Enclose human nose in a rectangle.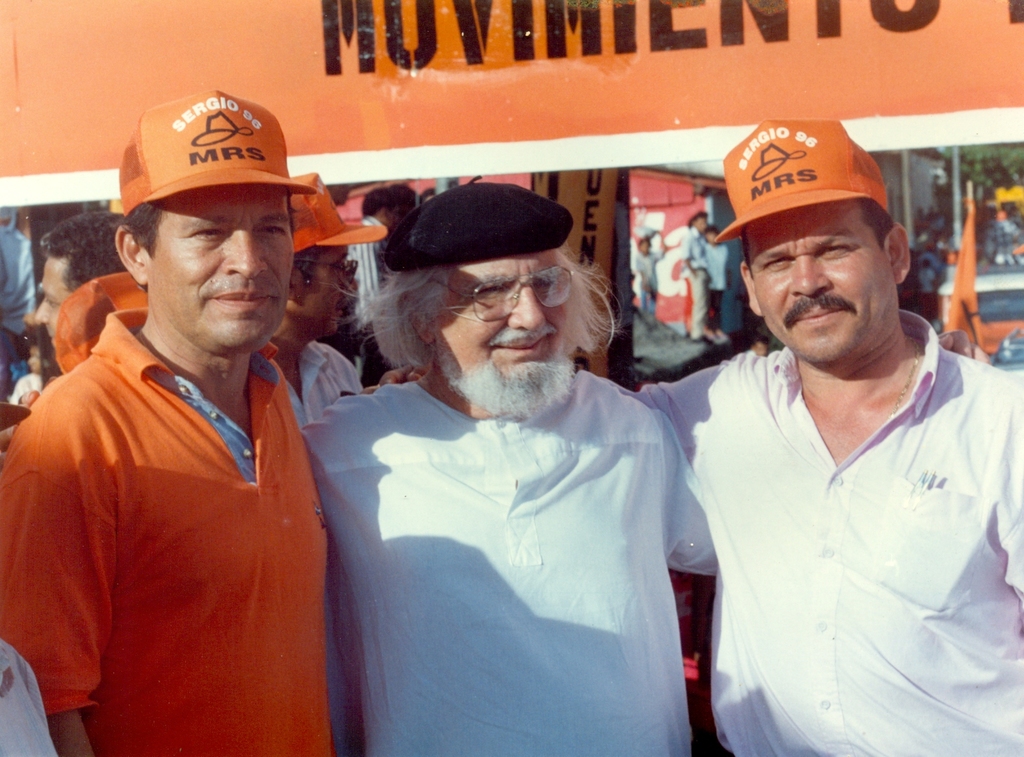
BBox(788, 253, 831, 299).
